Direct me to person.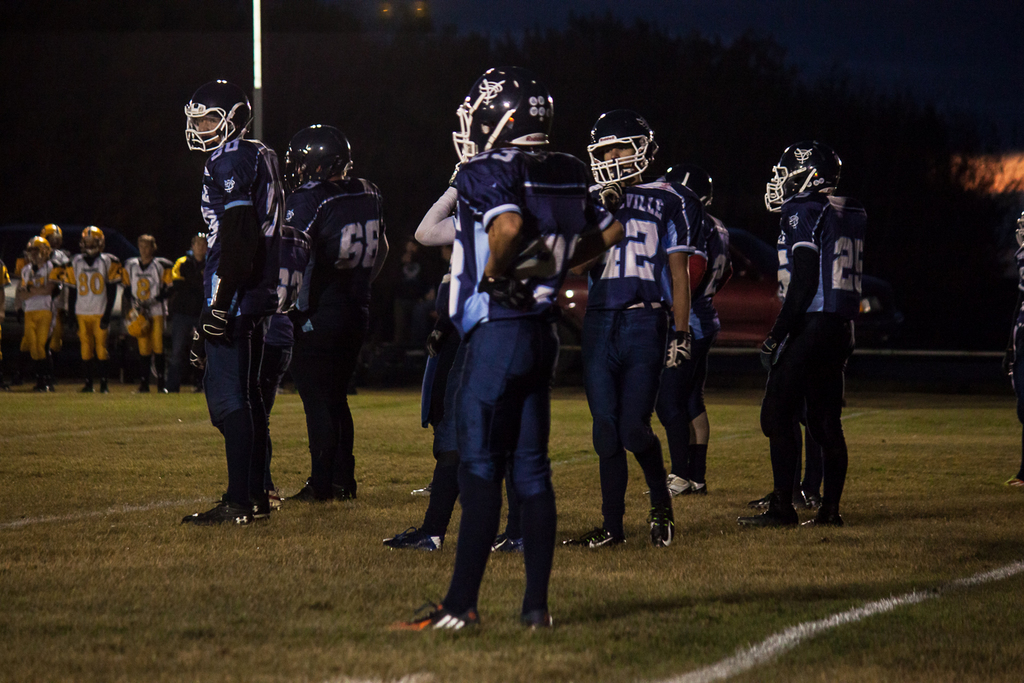
Direction: 757:142:858:527.
